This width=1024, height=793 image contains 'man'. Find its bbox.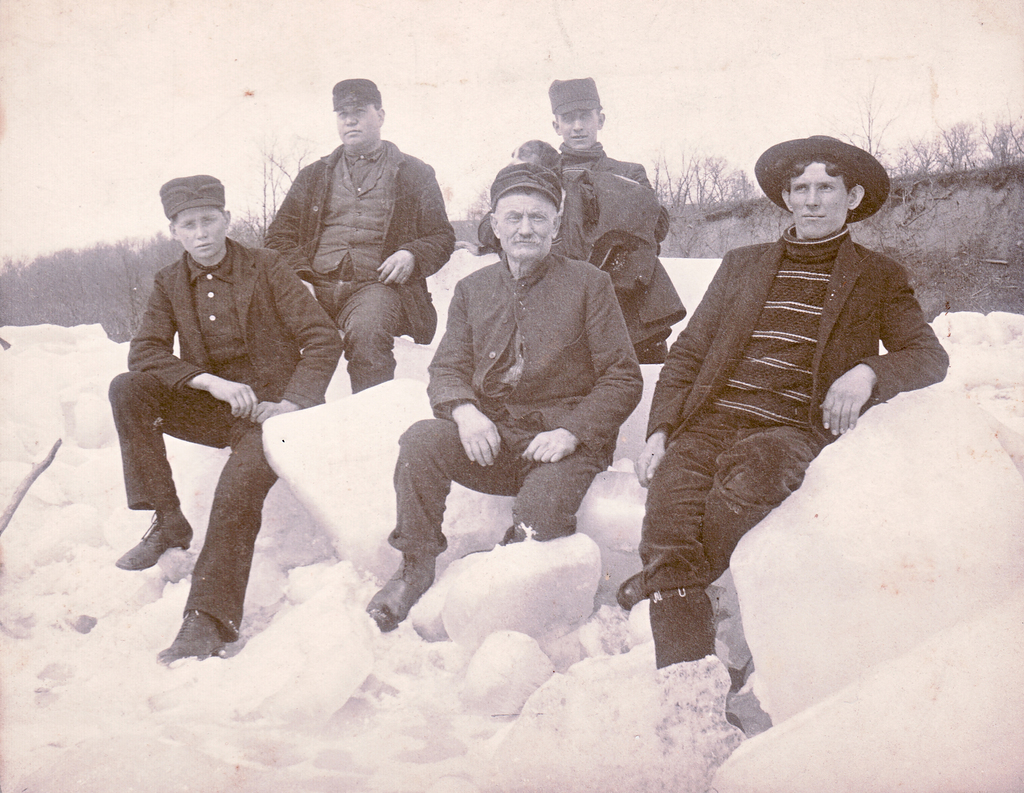
left=618, top=133, right=947, bottom=726.
